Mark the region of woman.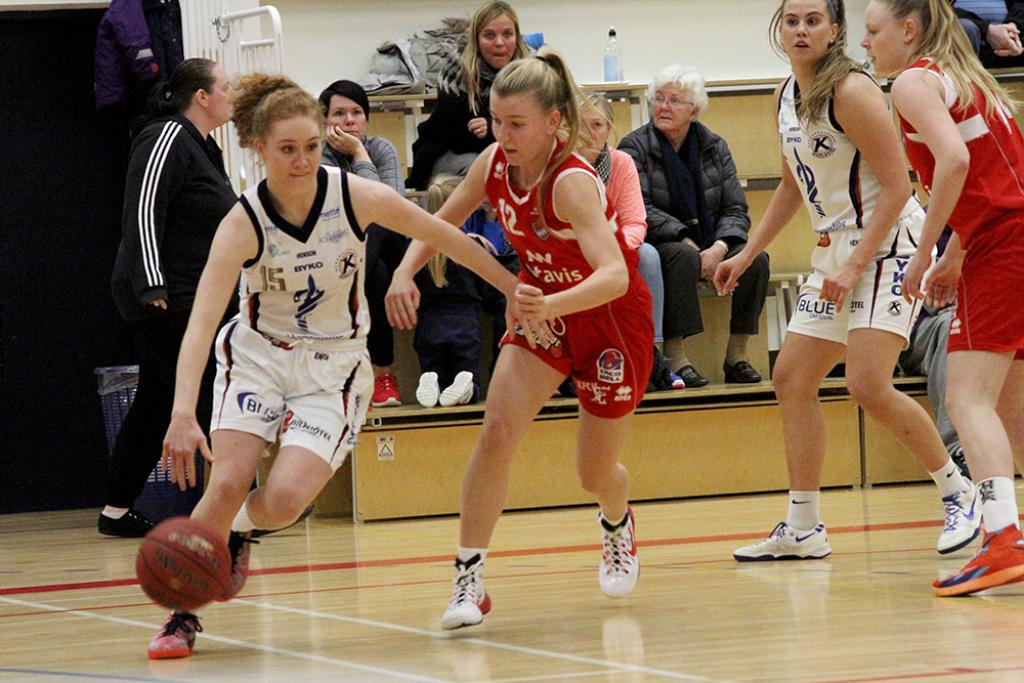
Region: 317:80:413:408.
